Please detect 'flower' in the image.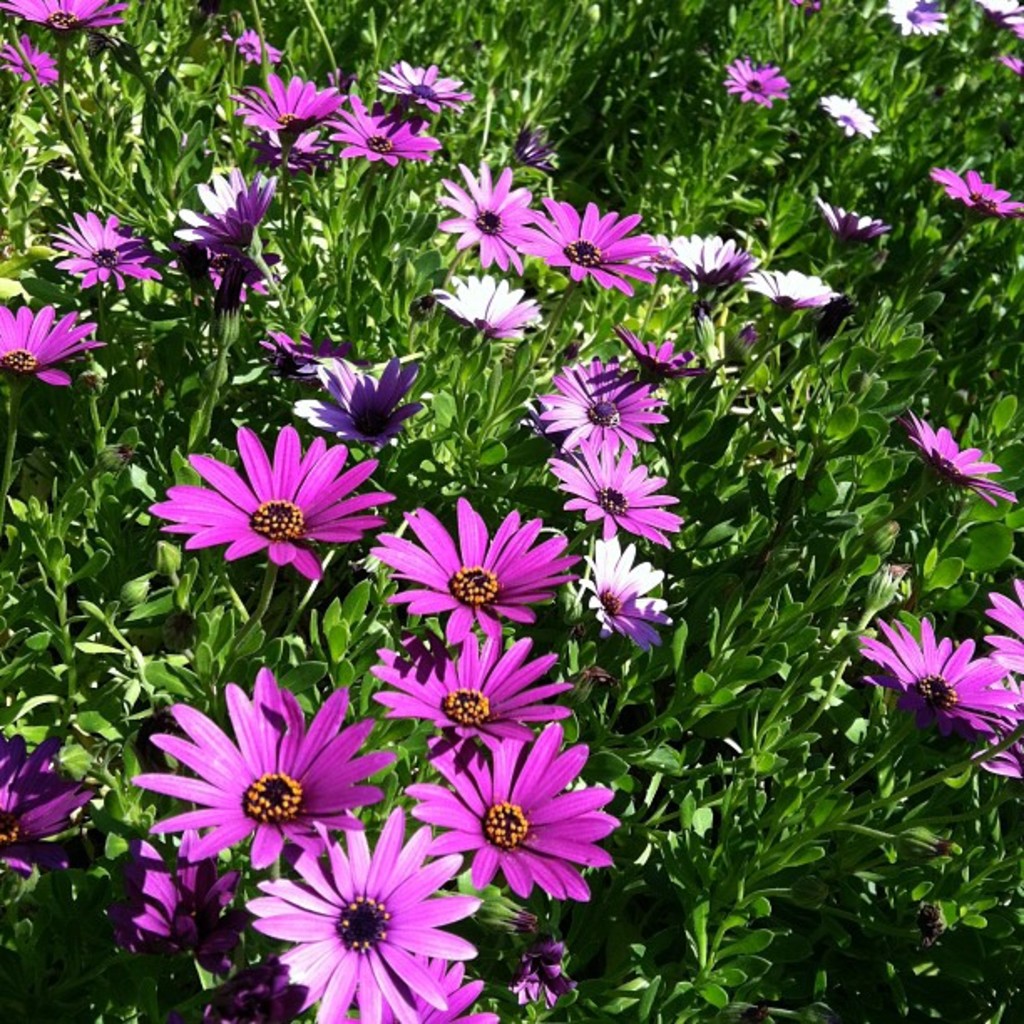
region(788, 0, 822, 10).
